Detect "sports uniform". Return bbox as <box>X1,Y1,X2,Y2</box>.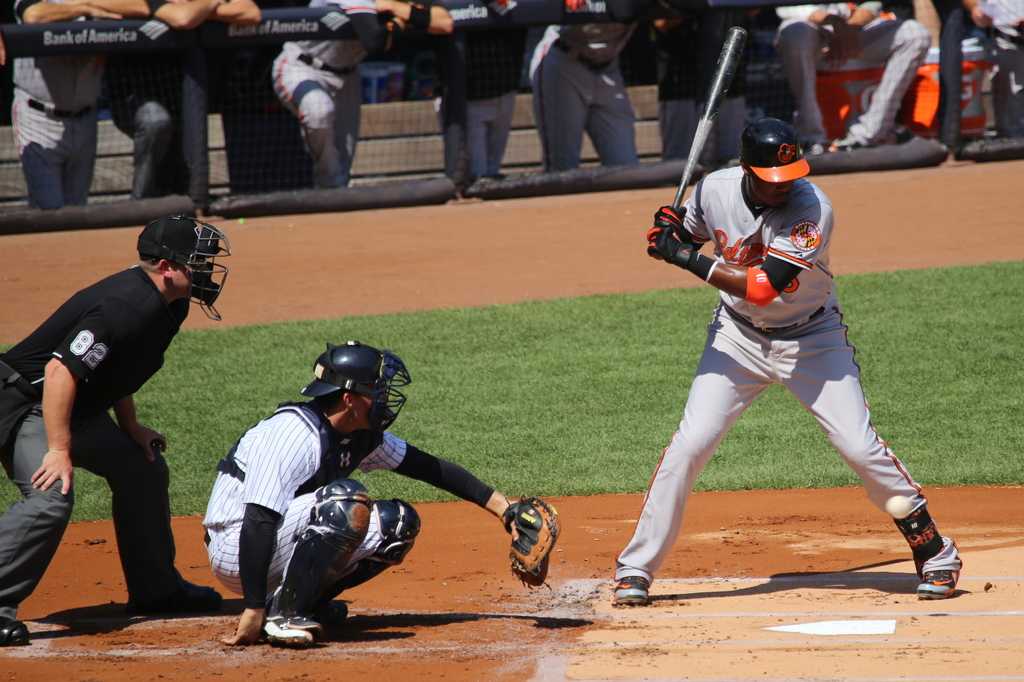
<box>267,0,434,191</box>.
